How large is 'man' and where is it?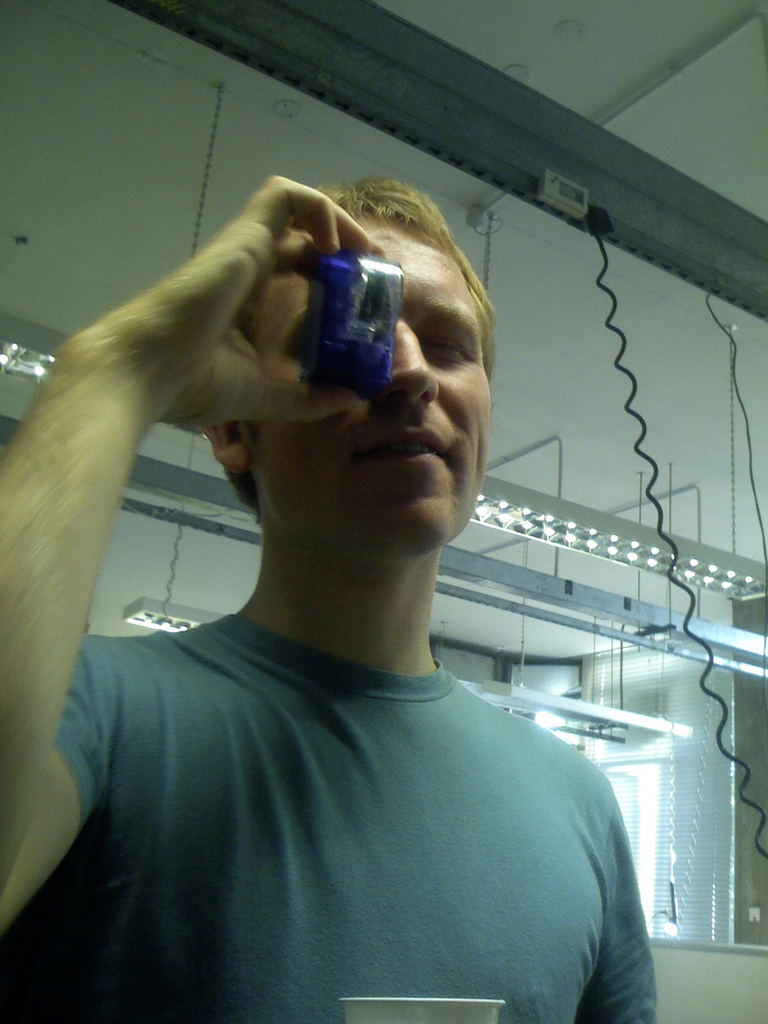
Bounding box: (left=3, top=165, right=673, bottom=1013).
